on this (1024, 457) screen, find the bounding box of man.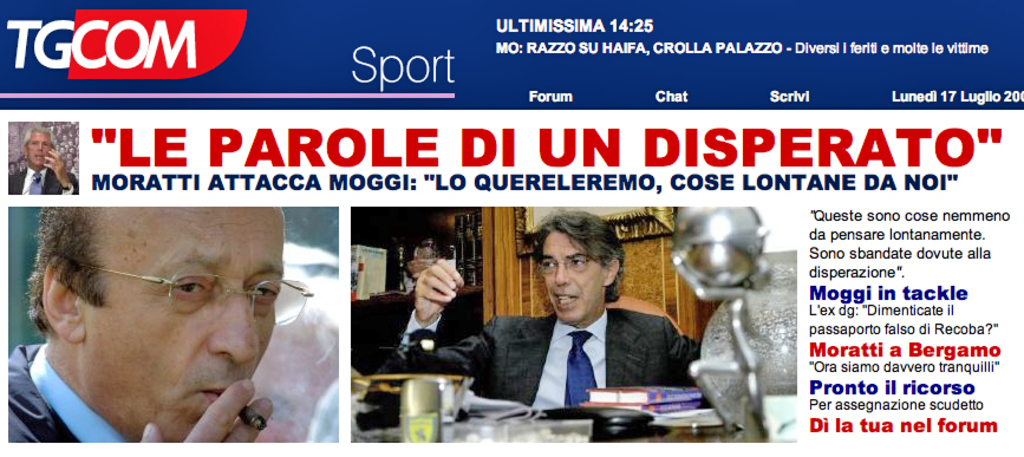
Bounding box: select_region(461, 221, 706, 427).
